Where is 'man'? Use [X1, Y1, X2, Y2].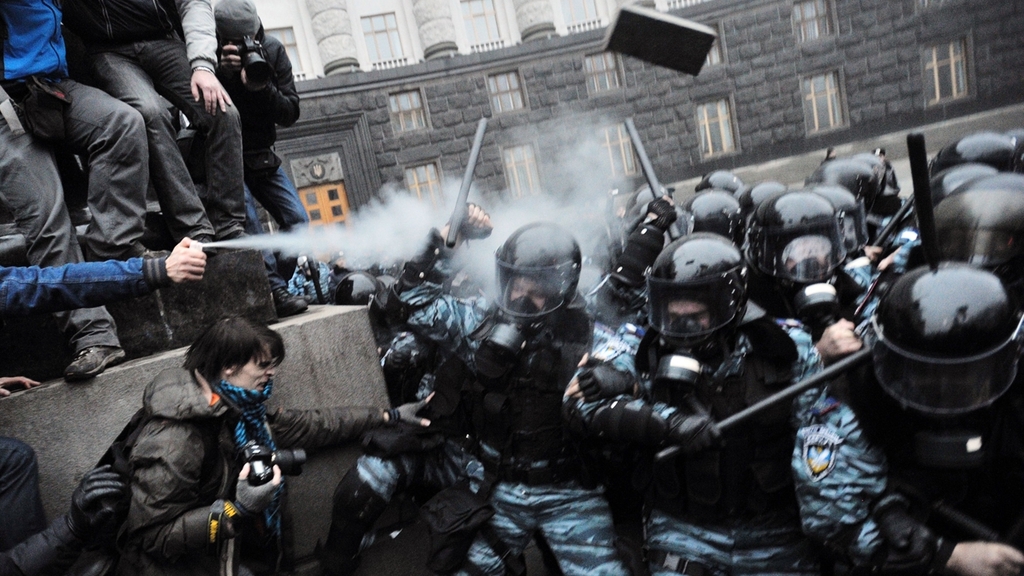
[789, 264, 1023, 575].
